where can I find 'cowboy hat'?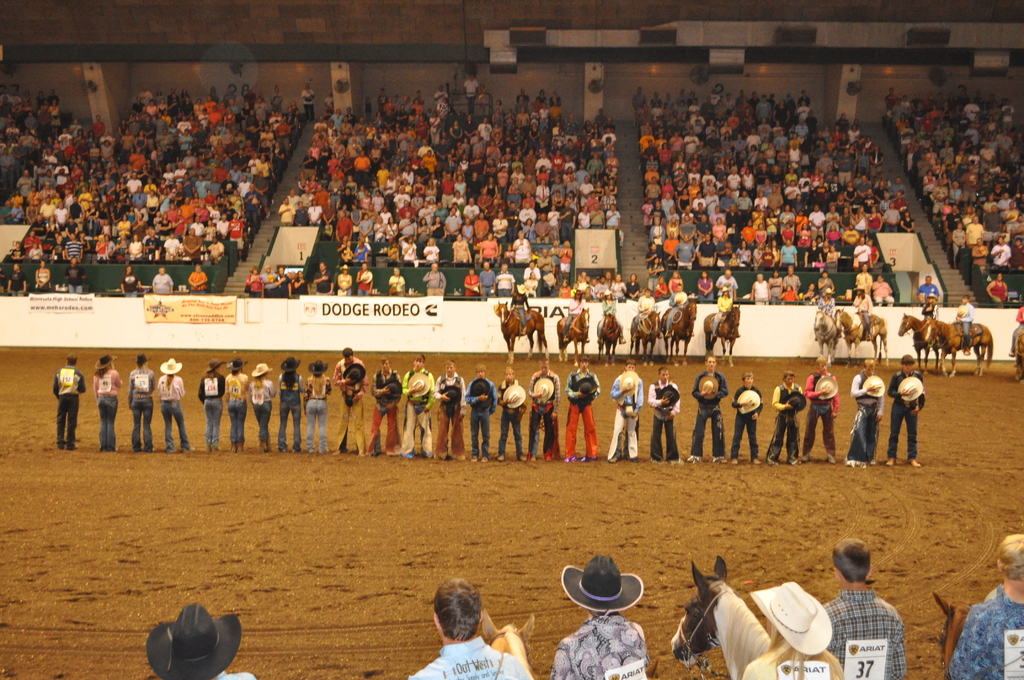
You can find it at region(751, 581, 837, 663).
